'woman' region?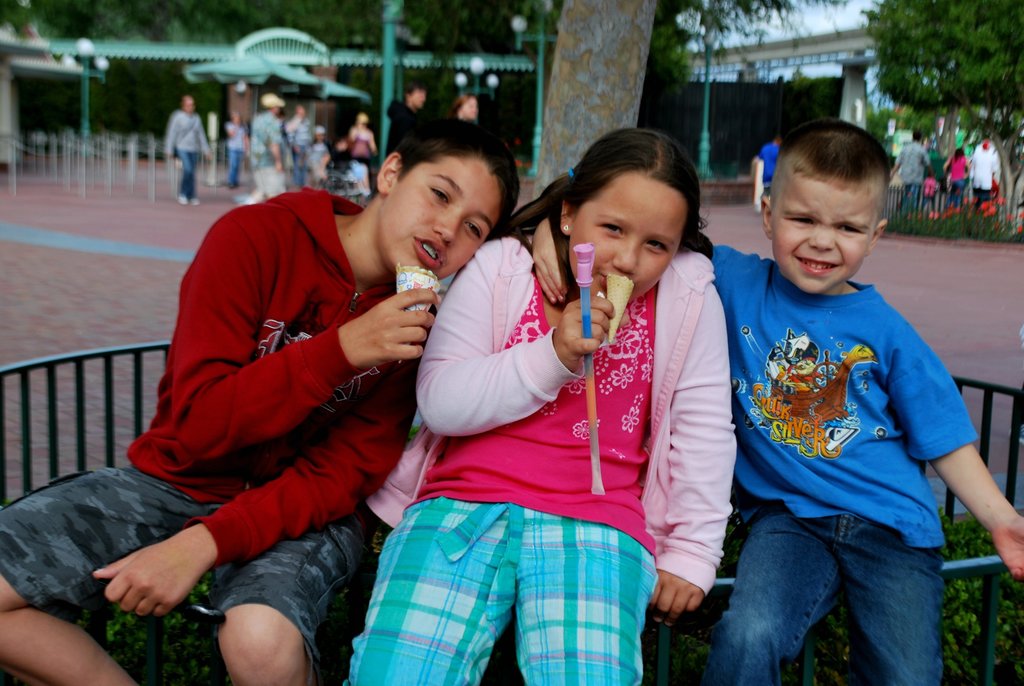
(163, 93, 216, 209)
